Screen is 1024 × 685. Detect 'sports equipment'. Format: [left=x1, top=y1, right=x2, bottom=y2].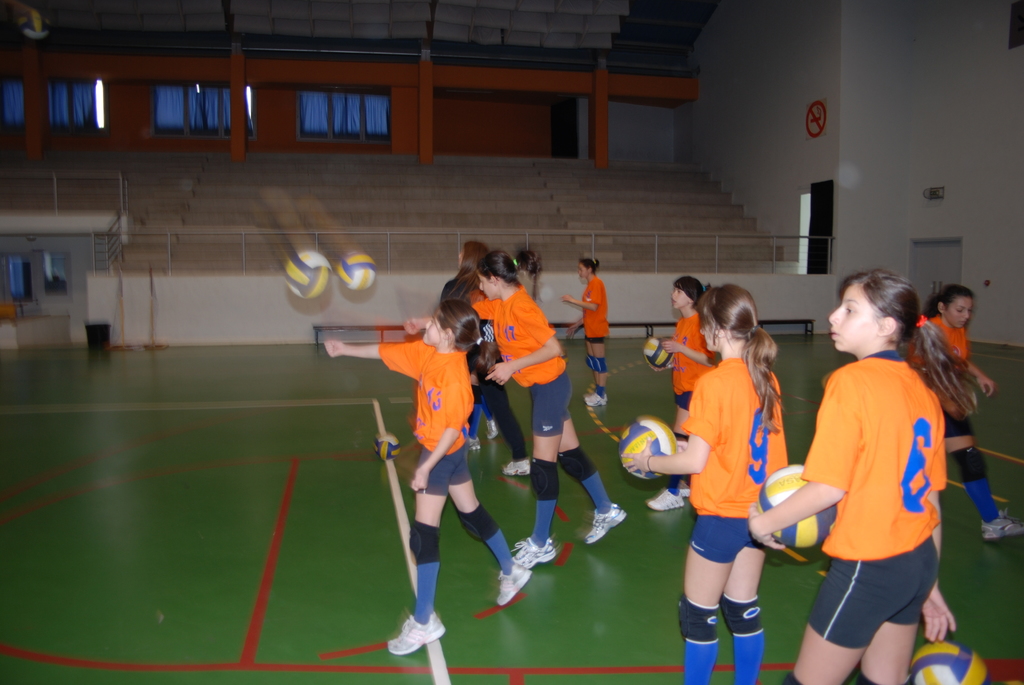
[left=616, top=418, right=678, bottom=480].
